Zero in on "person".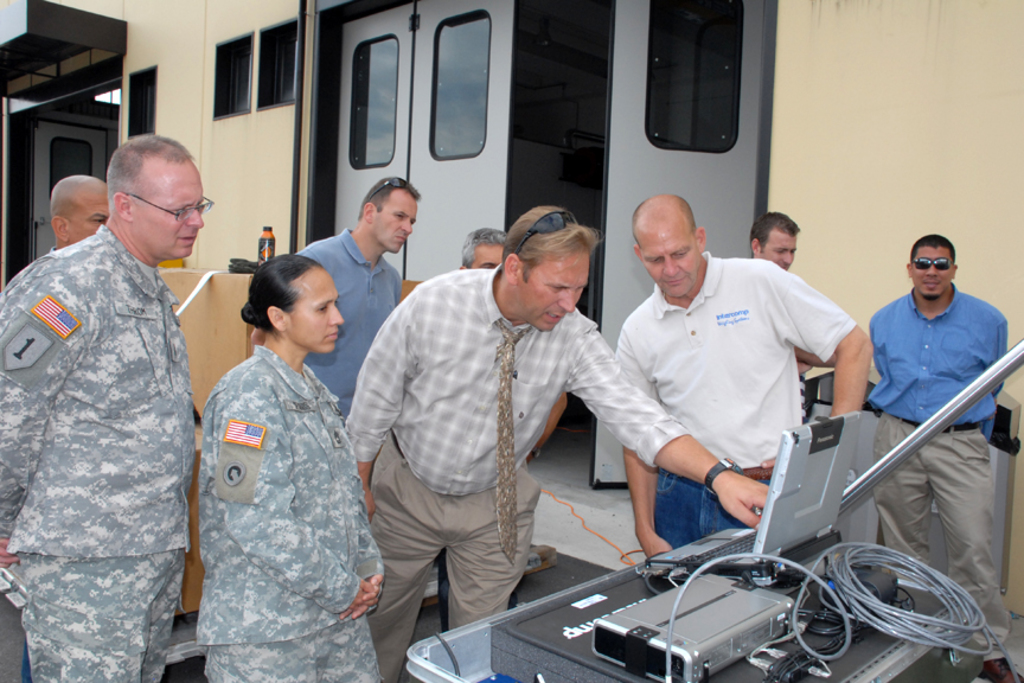
Zeroed in: 300/174/425/421.
